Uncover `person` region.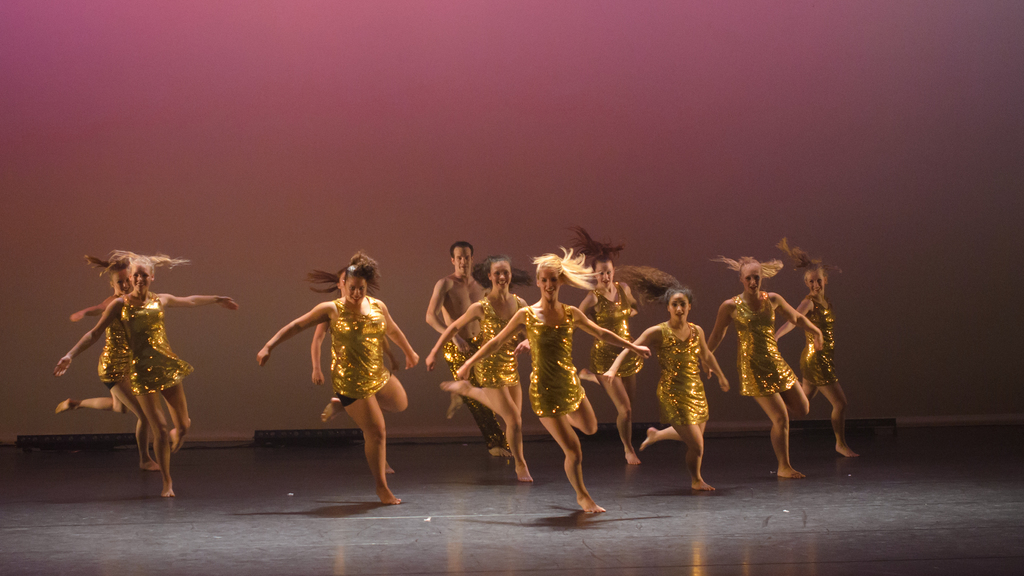
Uncovered: <region>701, 255, 820, 479</region>.
